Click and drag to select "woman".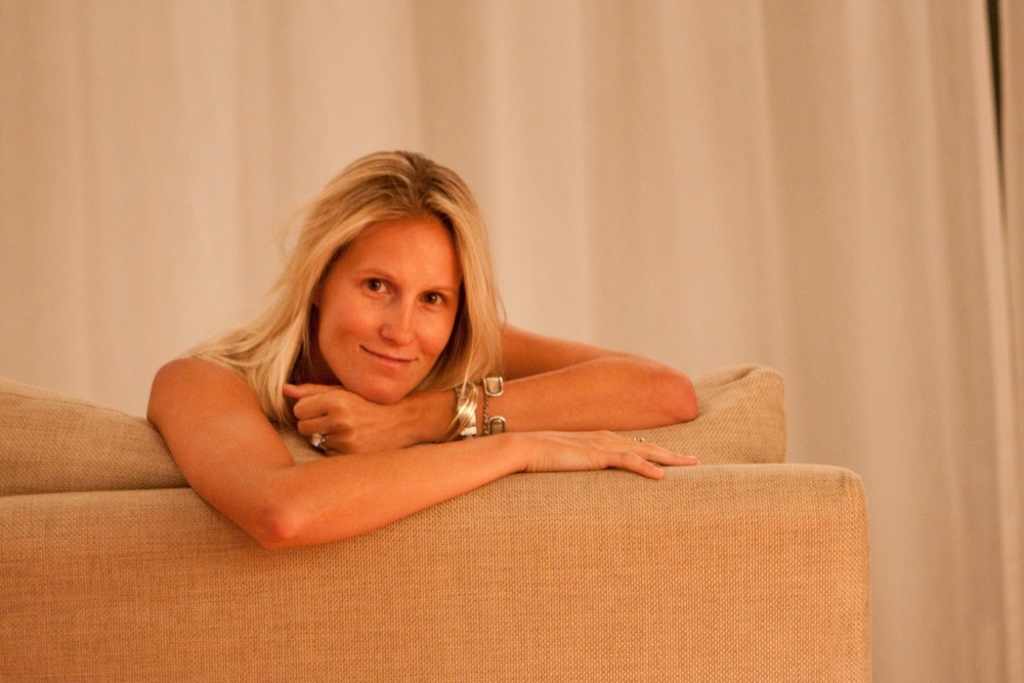
Selection: locate(179, 156, 726, 599).
